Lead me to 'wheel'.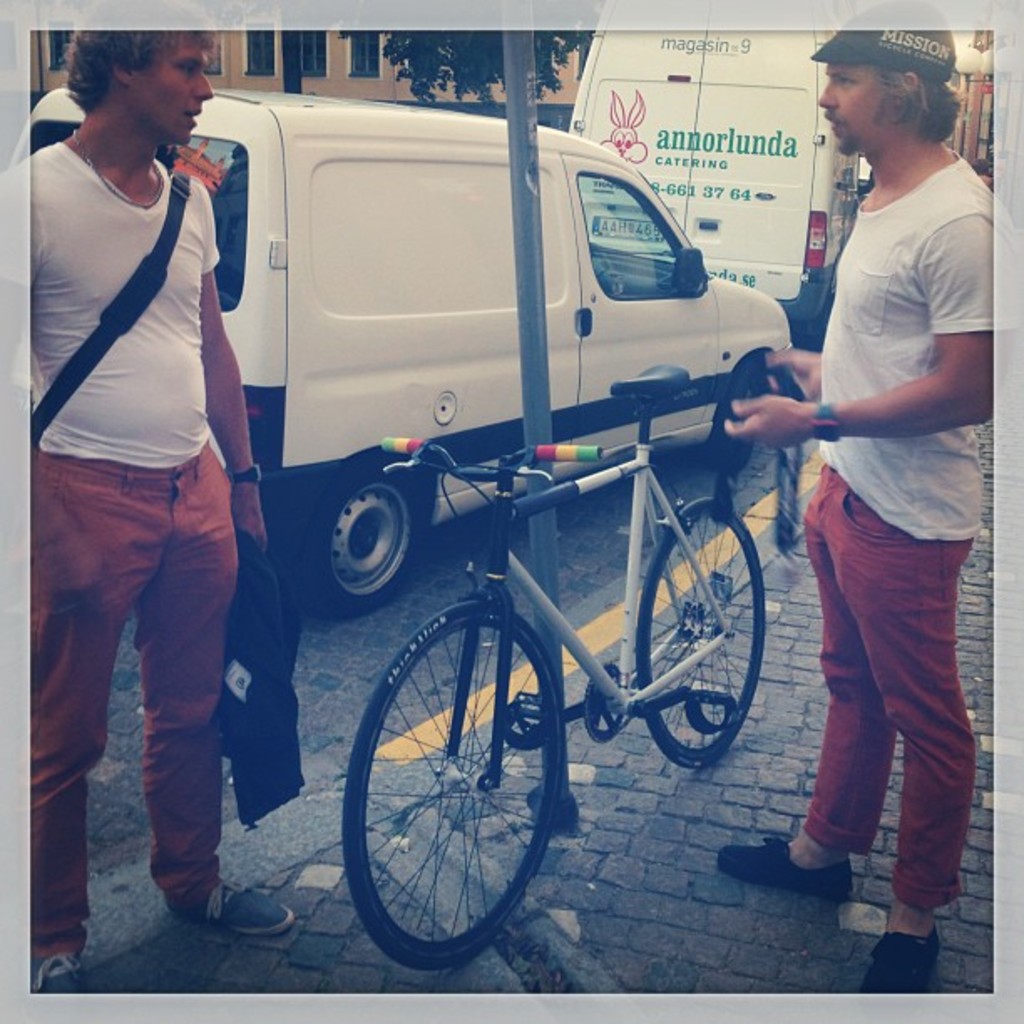
Lead to (x1=637, y1=497, x2=763, y2=773).
